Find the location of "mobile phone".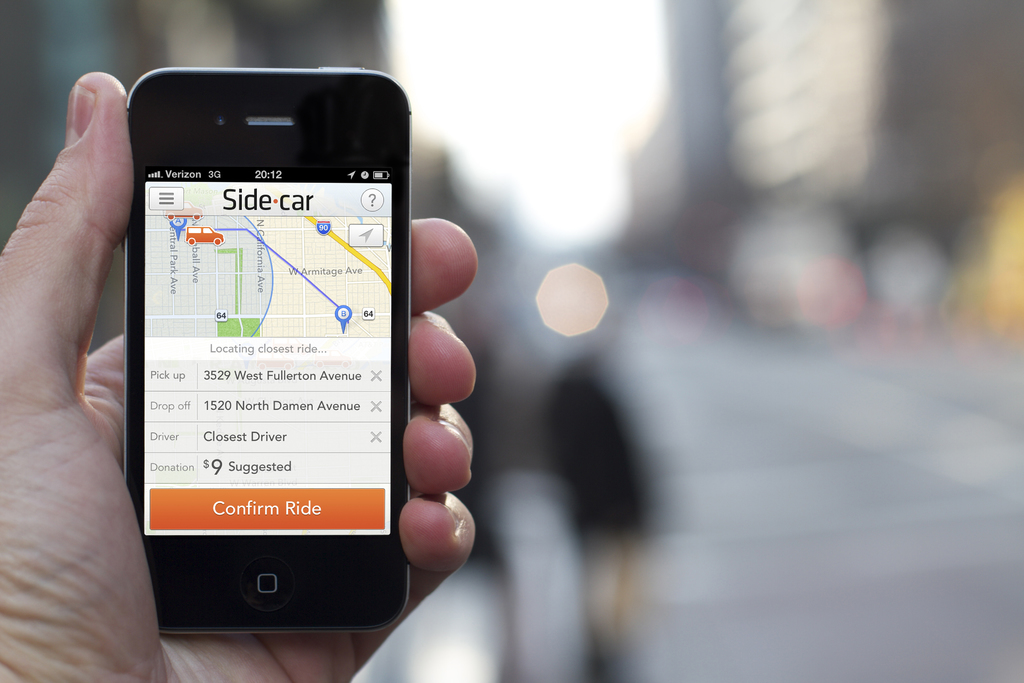
Location: pyautogui.locateOnScreen(124, 62, 416, 636).
